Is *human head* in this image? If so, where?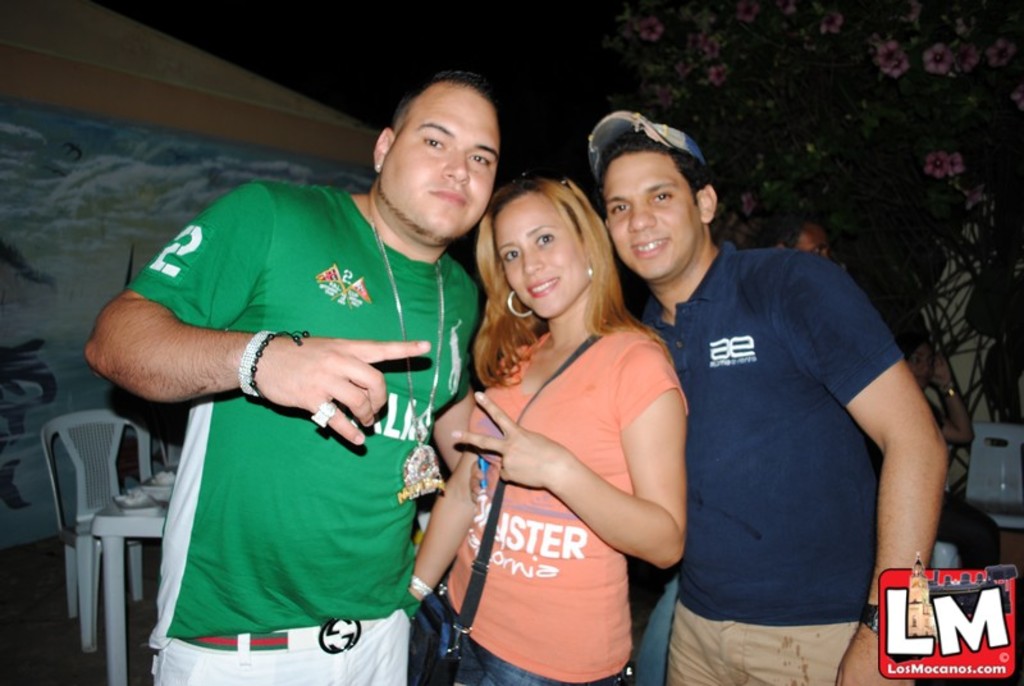
Yes, at l=580, t=111, r=722, b=292.
